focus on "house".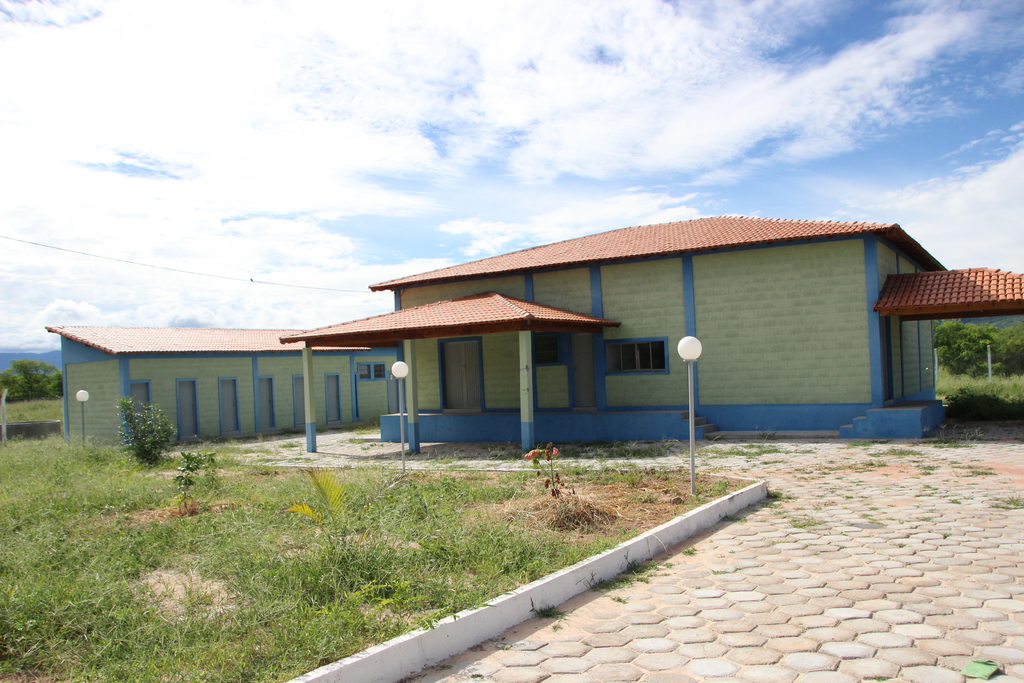
Focused at {"x1": 269, "y1": 193, "x2": 1011, "y2": 473}.
